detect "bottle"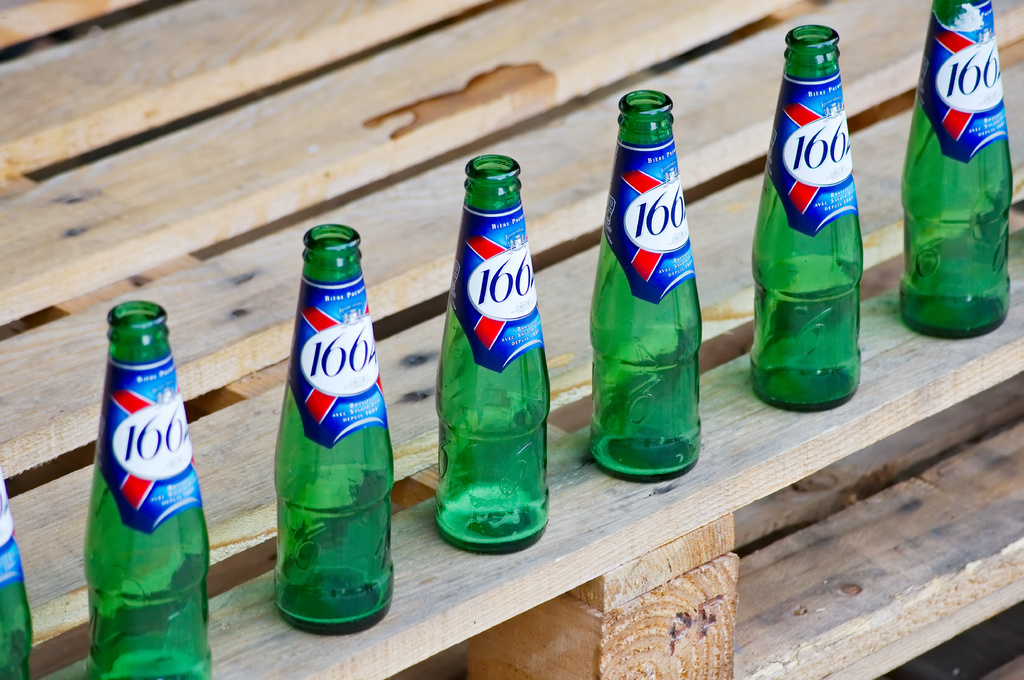
[902,0,1011,345]
